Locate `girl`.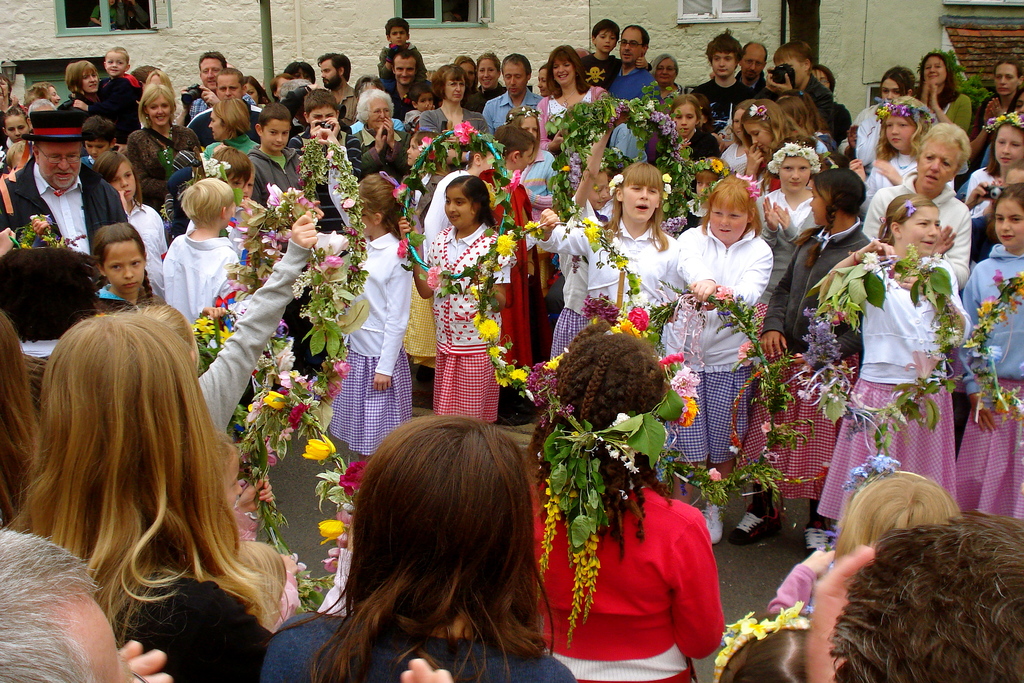
Bounding box: [93,150,172,305].
